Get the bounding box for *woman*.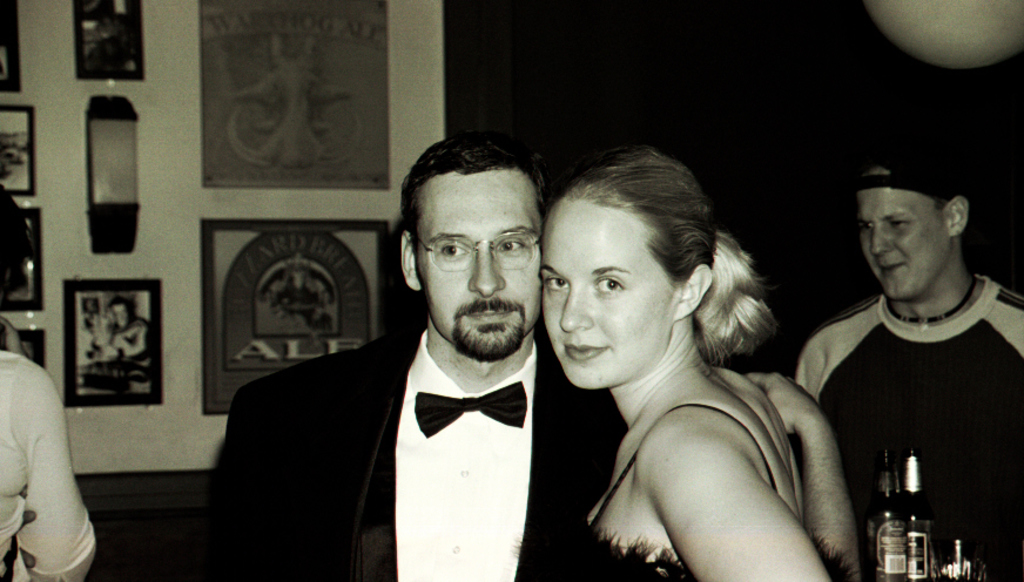
bbox(528, 144, 856, 576).
